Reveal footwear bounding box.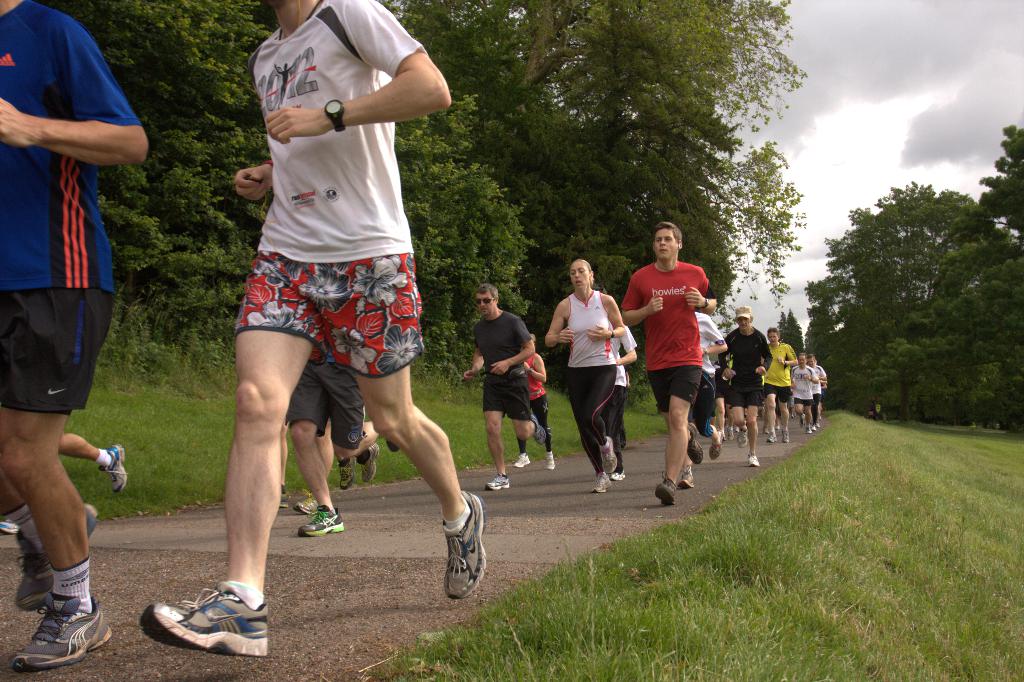
Revealed: bbox(799, 414, 806, 427).
